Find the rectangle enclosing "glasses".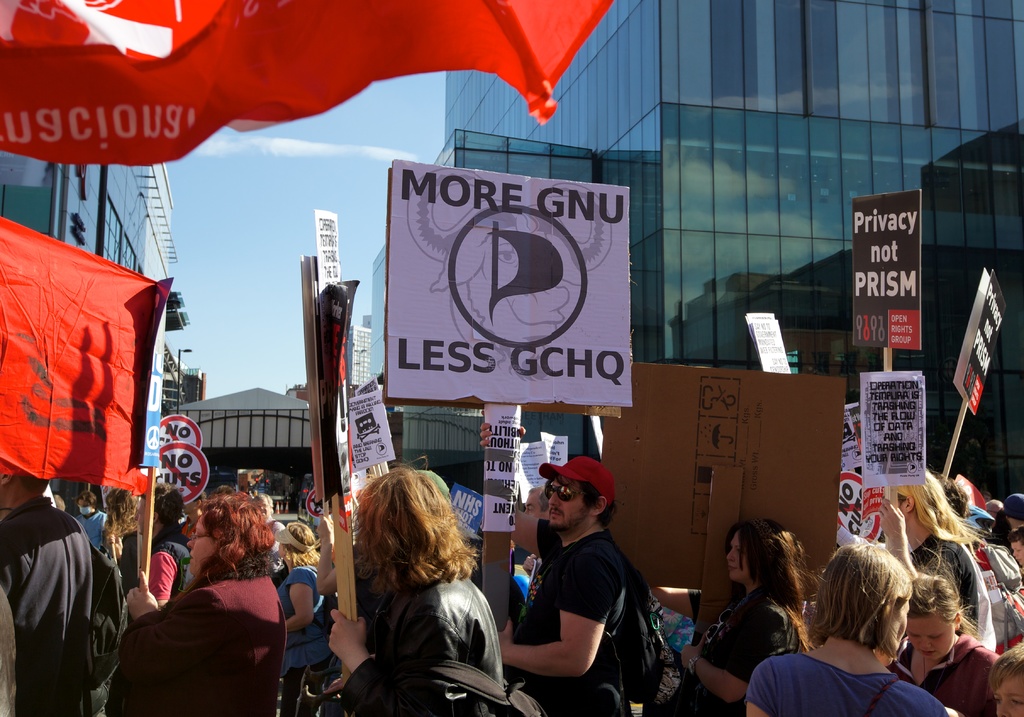
189 524 214 538.
